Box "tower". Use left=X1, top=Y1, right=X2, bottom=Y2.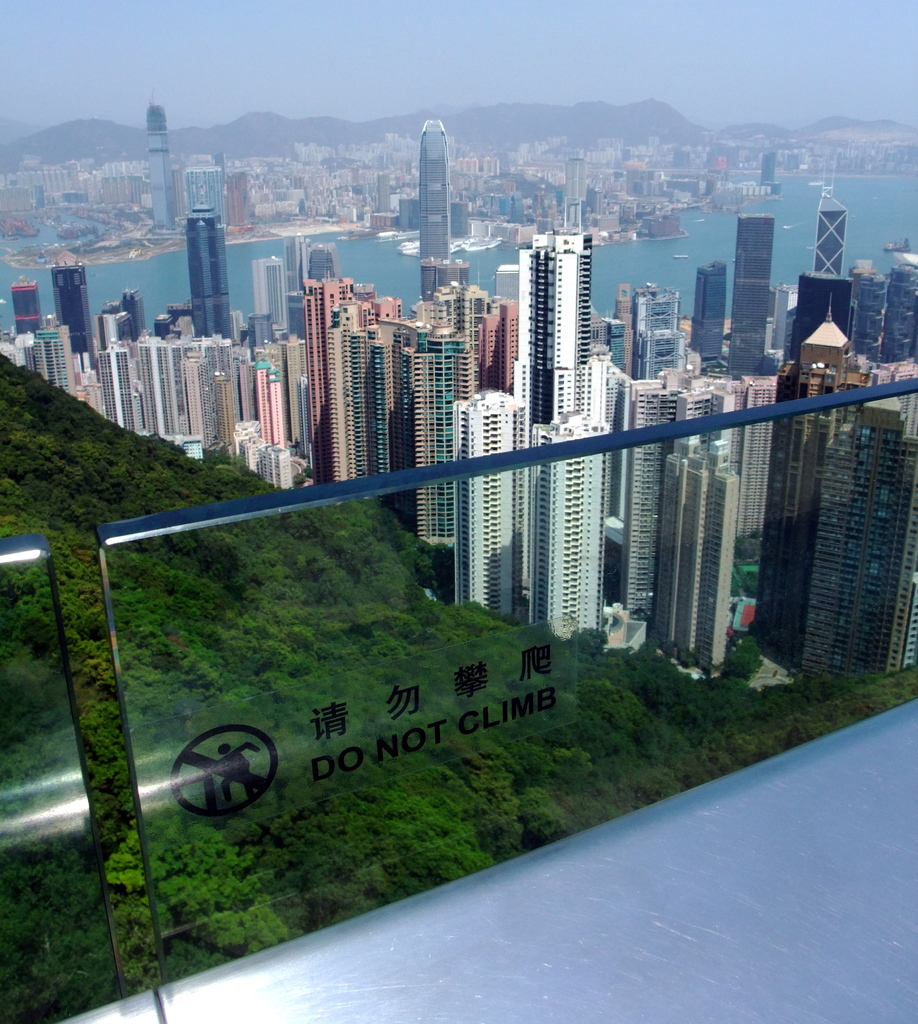
left=120, top=286, right=150, bottom=339.
